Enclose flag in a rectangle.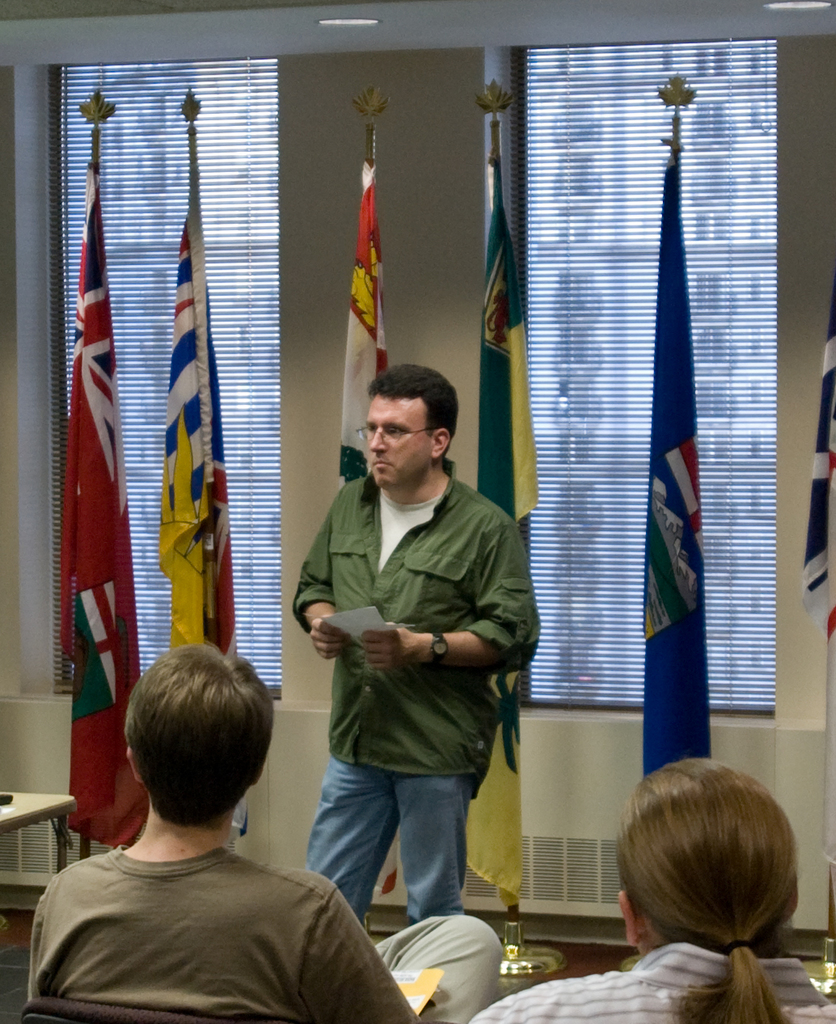
<box>336,153,397,491</box>.
